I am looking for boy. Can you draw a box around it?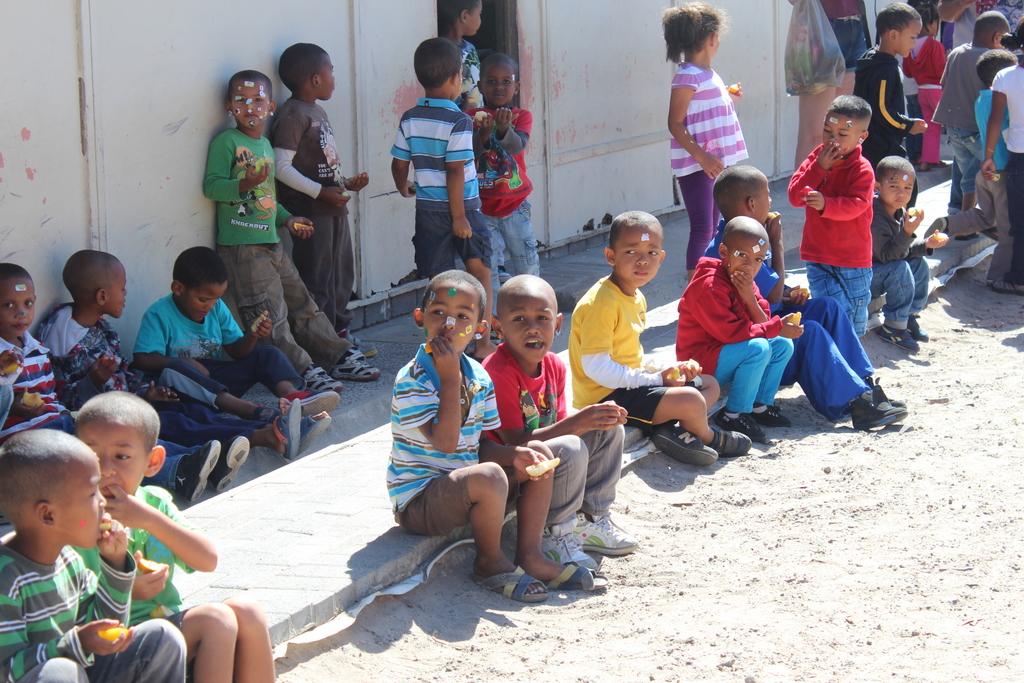
Sure, the bounding box is l=199, t=68, r=375, b=390.
